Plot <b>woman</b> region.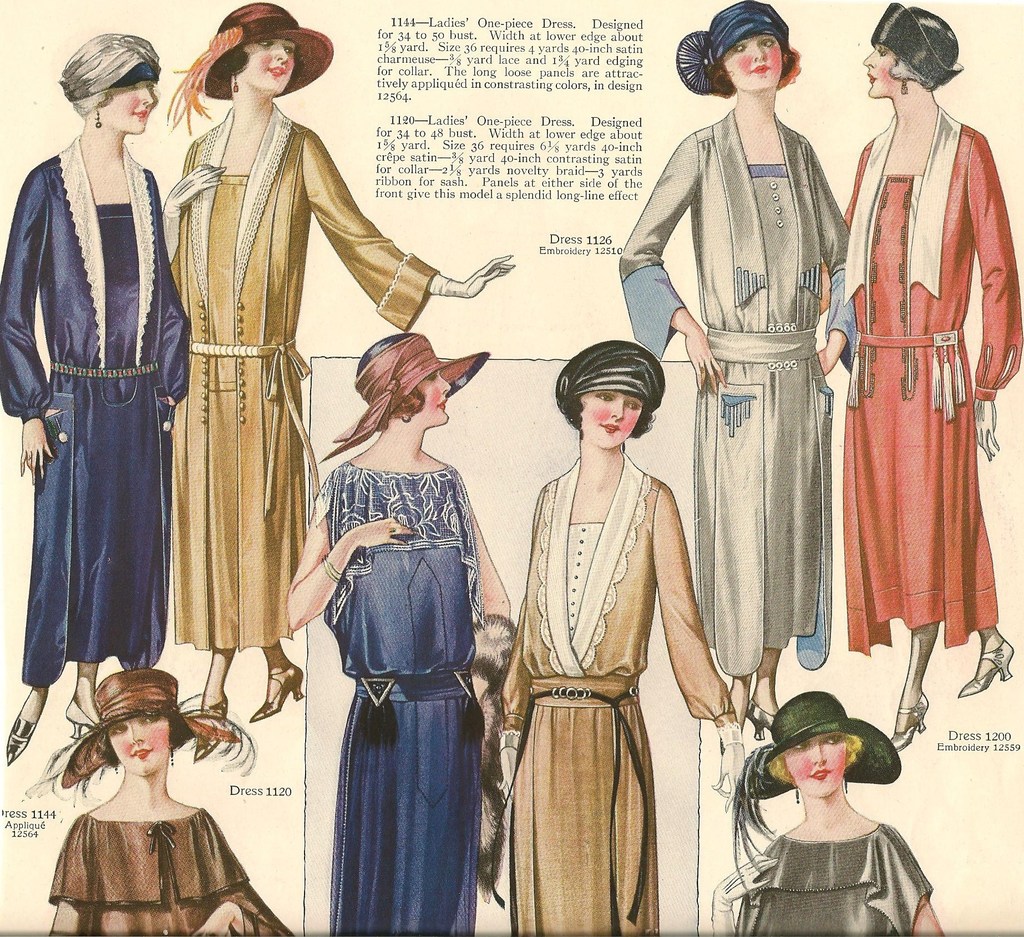
Plotted at 29 13 216 762.
